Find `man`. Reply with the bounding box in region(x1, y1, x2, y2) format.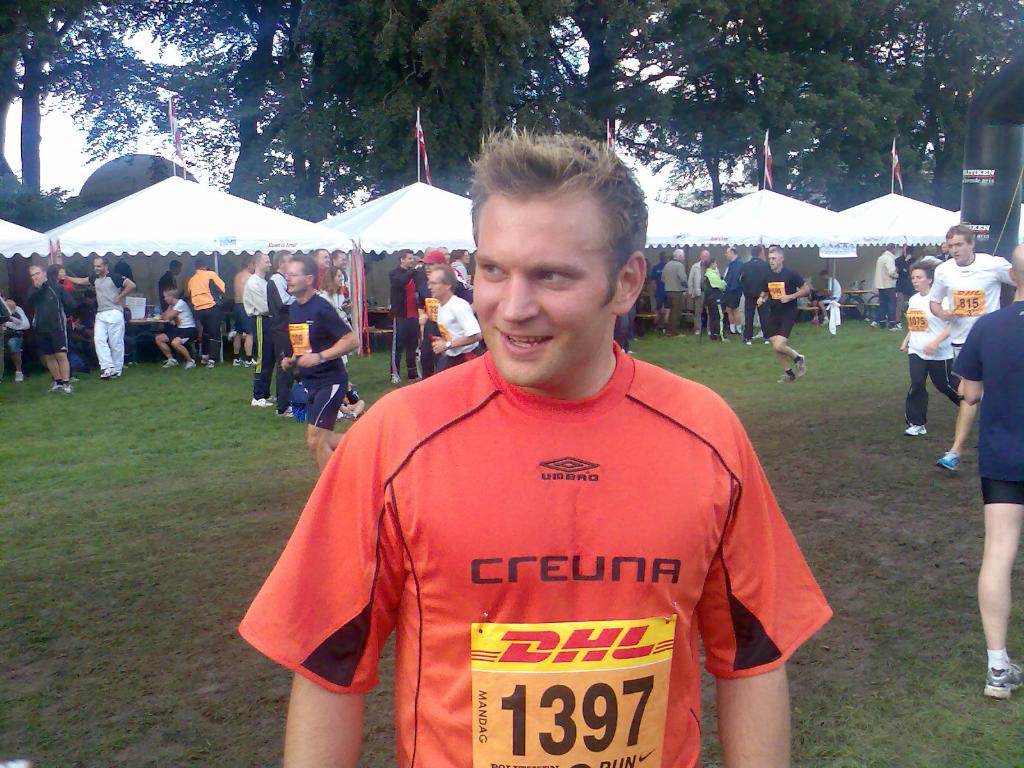
region(417, 265, 486, 368).
